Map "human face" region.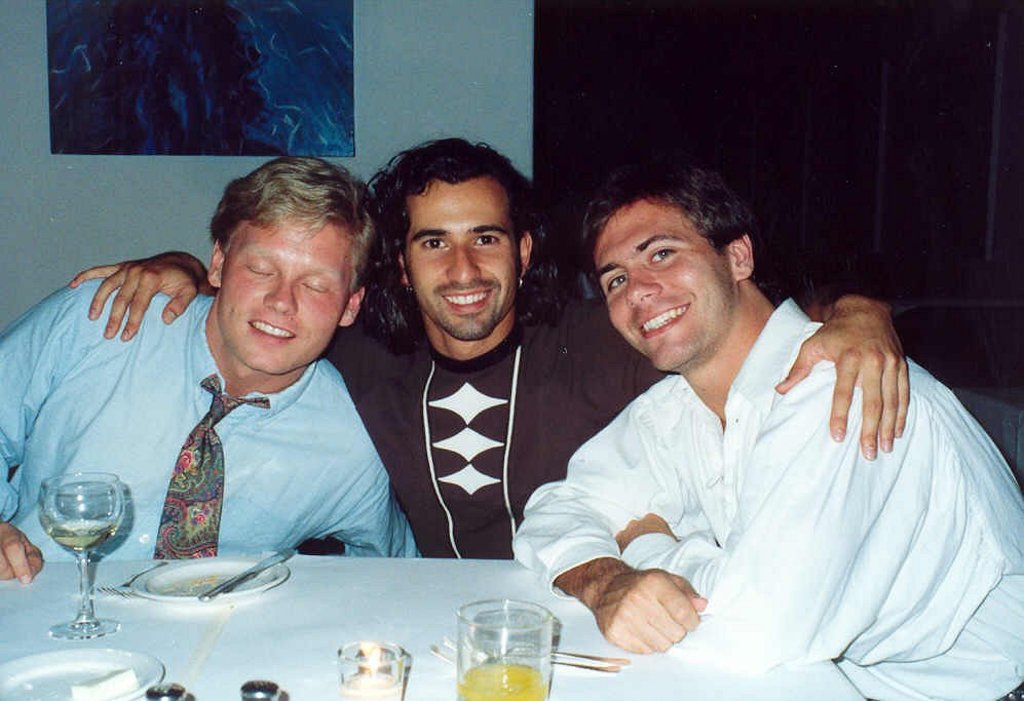
Mapped to rect(590, 199, 729, 377).
